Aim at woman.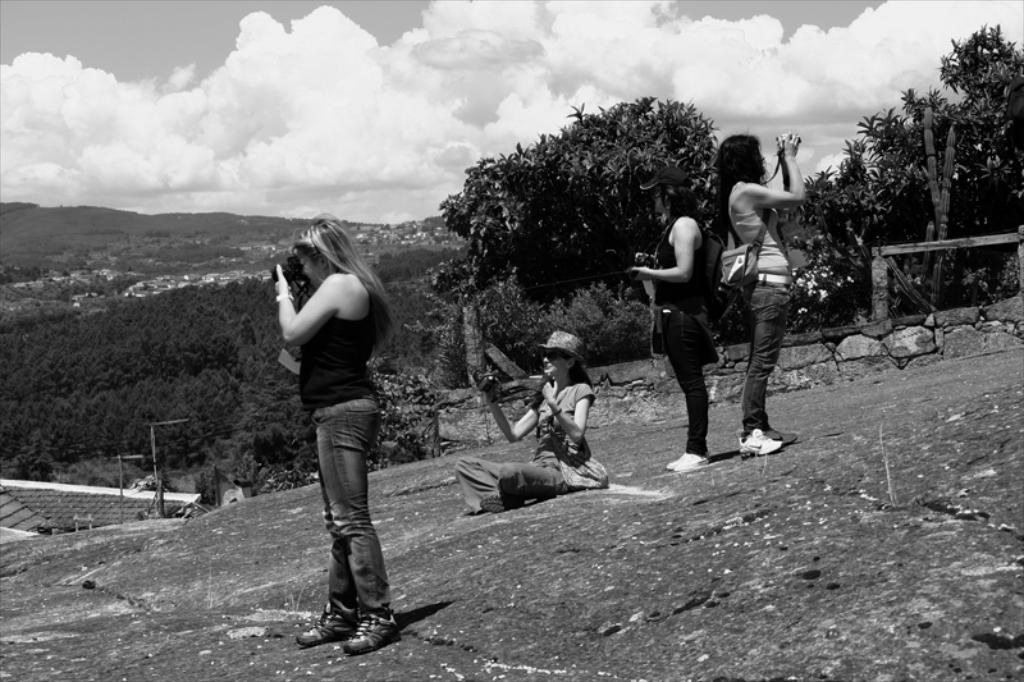
Aimed at [261, 202, 408, 642].
